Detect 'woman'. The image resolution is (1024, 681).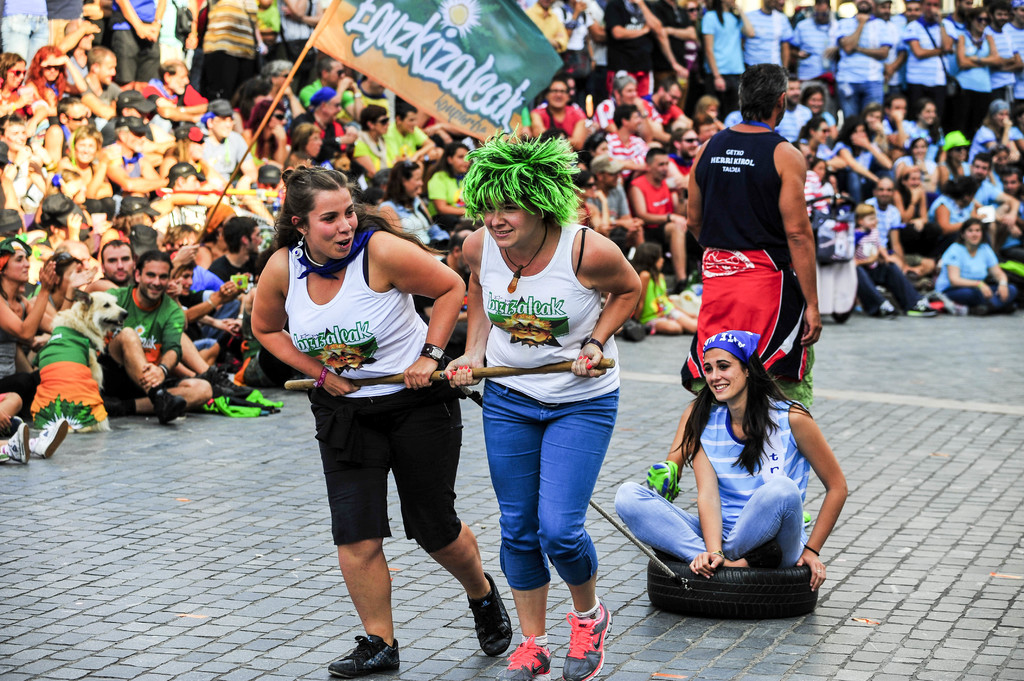
<bbox>938, 223, 1020, 314</bbox>.
